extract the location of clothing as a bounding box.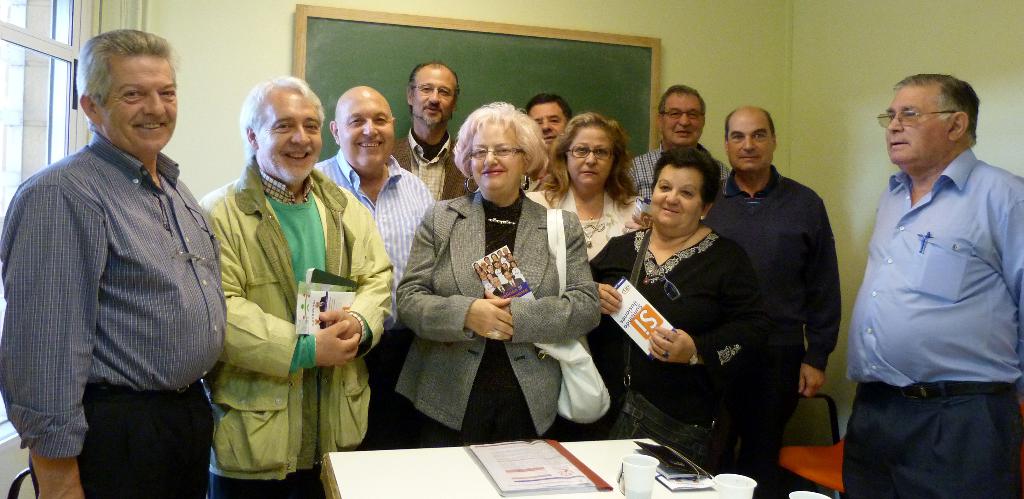
174,154,423,489.
